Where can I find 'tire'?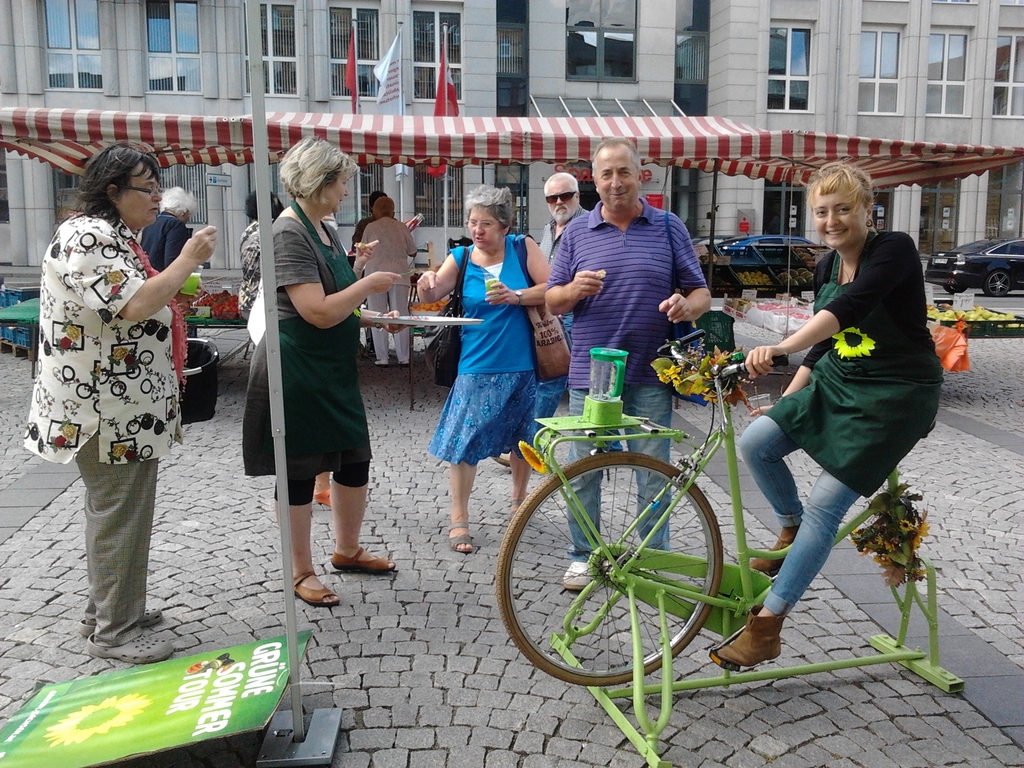
You can find it at {"left": 944, "top": 285, "right": 966, "bottom": 296}.
